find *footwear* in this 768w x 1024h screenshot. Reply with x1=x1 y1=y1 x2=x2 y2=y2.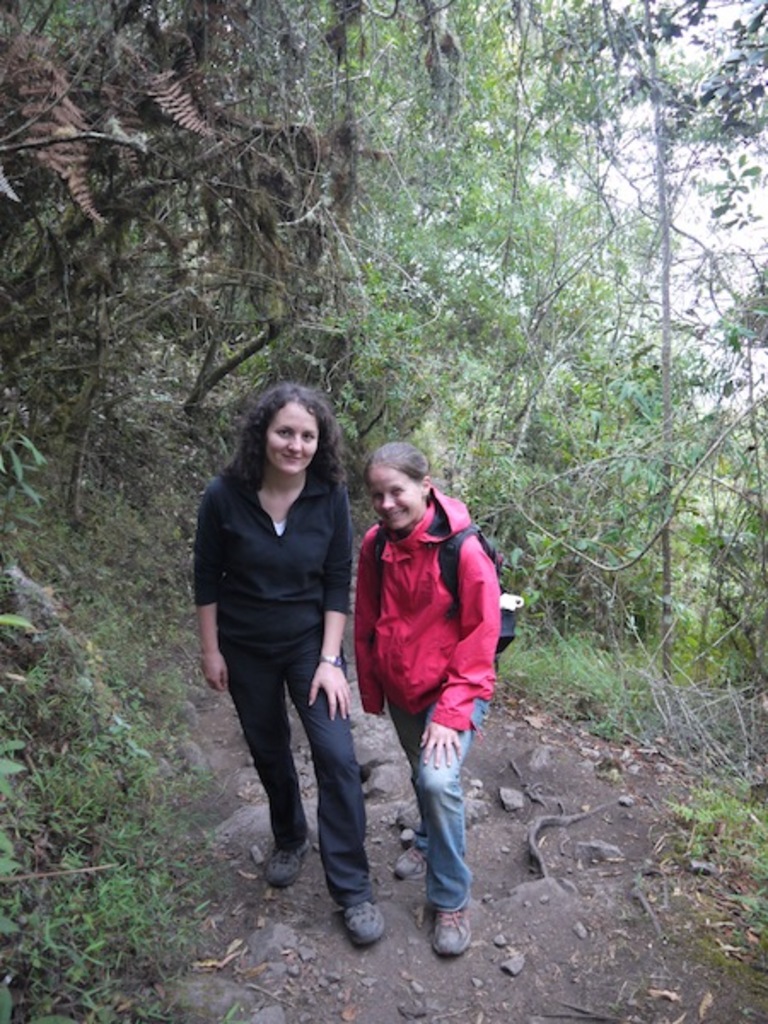
x1=261 y1=831 x2=311 y2=886.
